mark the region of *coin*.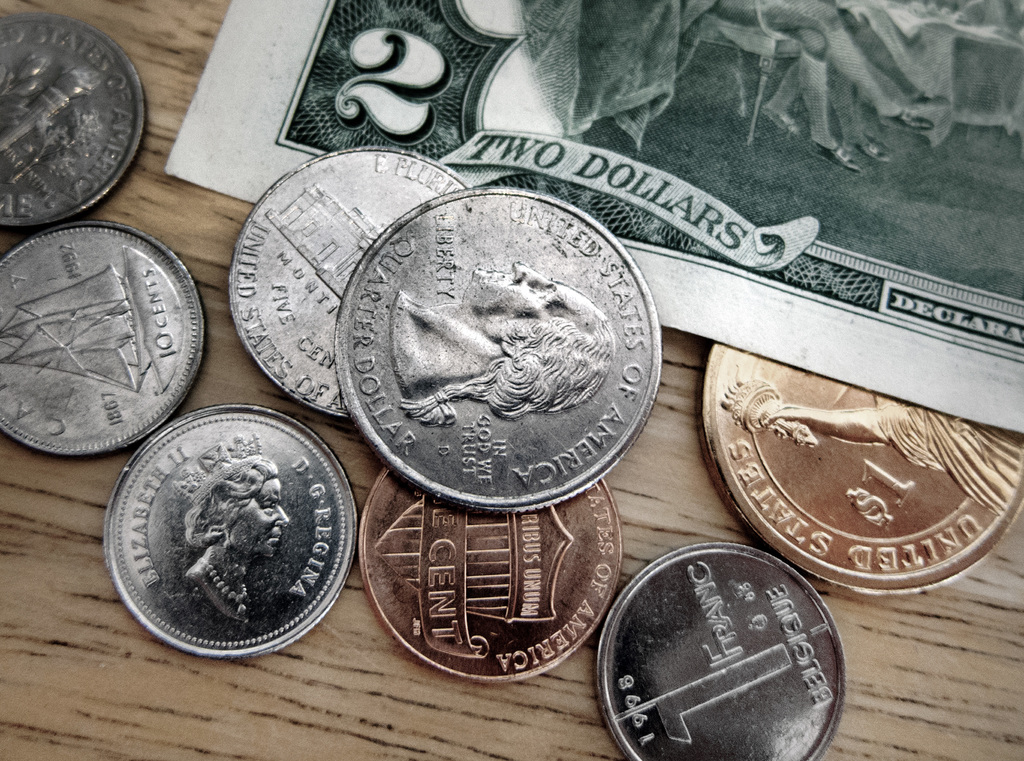
Region: Rect(0, 13, 149, 231).
